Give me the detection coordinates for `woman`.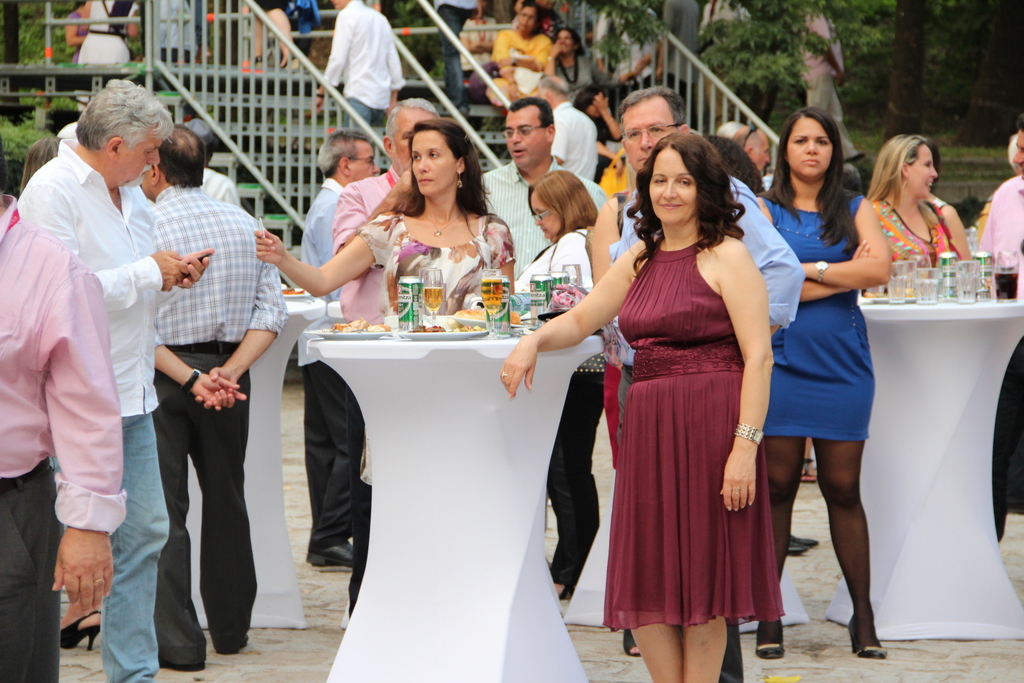
531,22,657,102.
